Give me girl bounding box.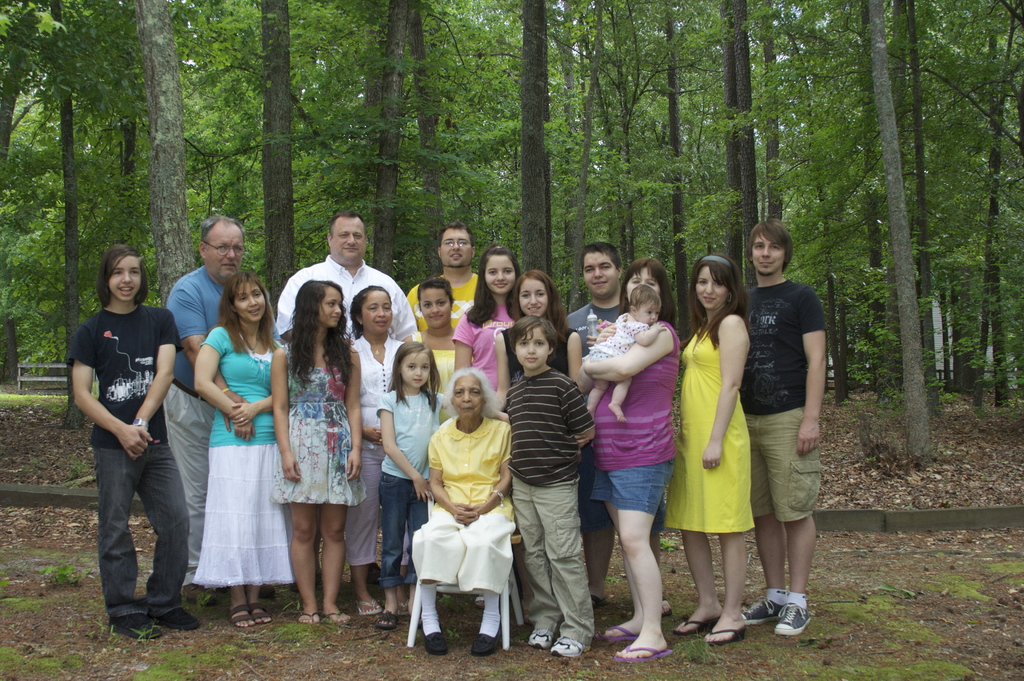
[75, 247, 180, 636].
